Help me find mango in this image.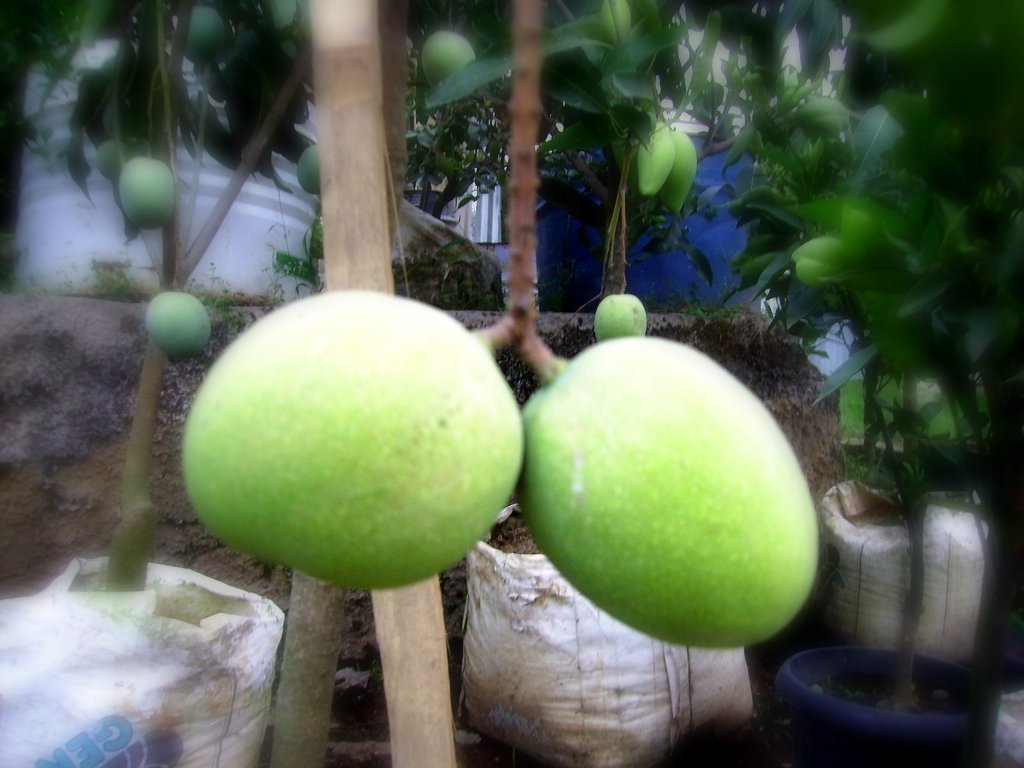
Found it: [left=642, top=128, right=676, bottom=187].
